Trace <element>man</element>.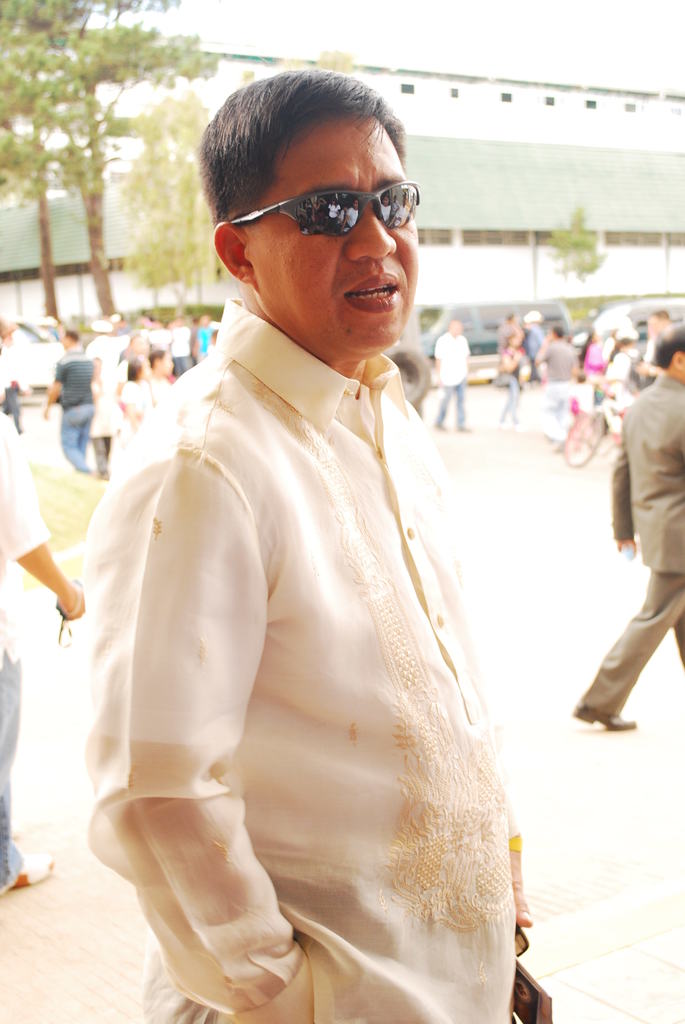
Traced to (x1=56, y1=74, x2=560, y2=1023).
